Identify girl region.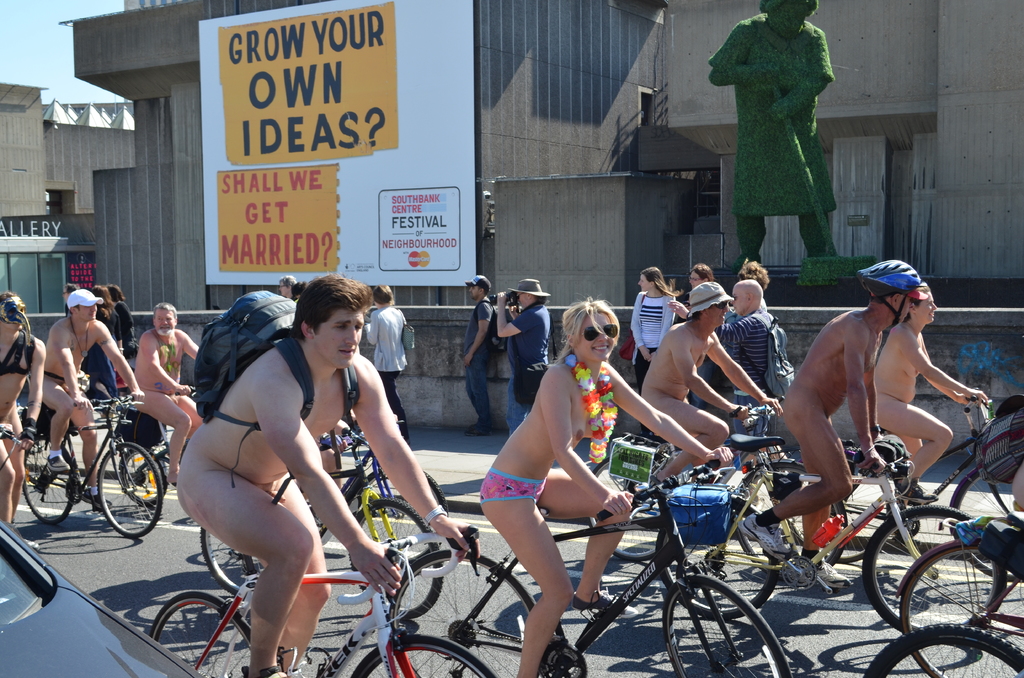
Region: 632,267,687,387.
